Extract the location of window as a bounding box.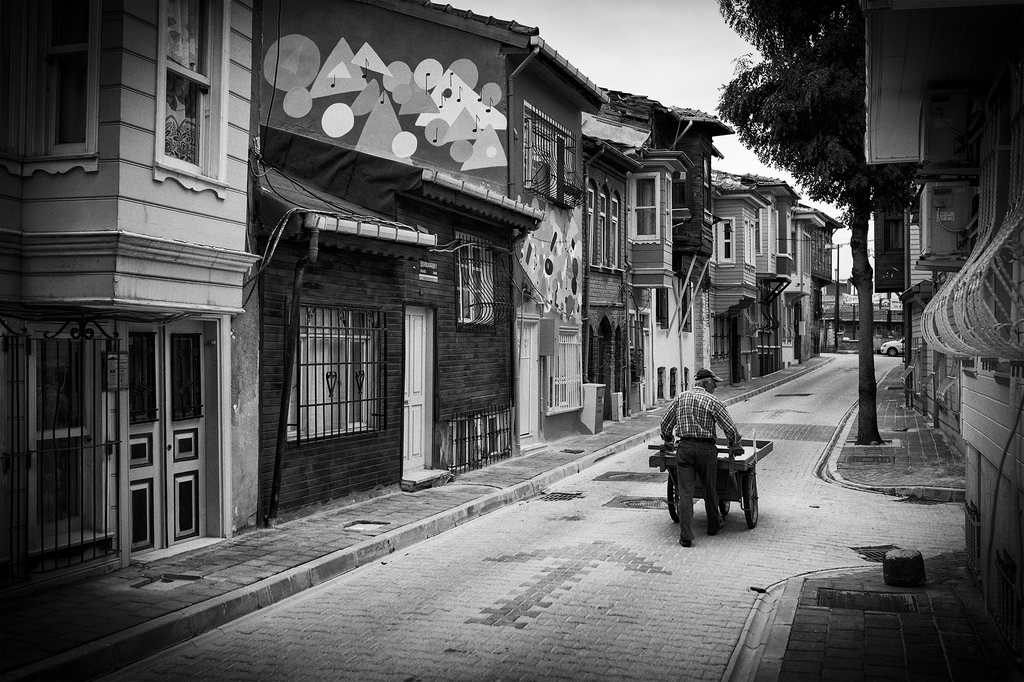
[295,303,390,438].
